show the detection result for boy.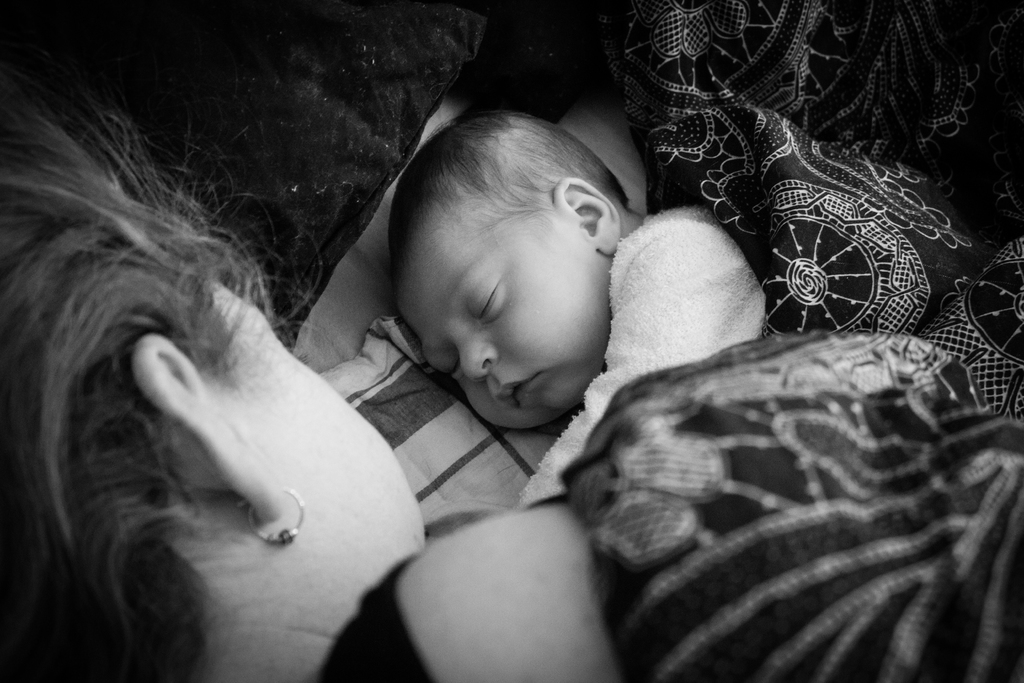
x1=335 y1=106 x2=674 y2=490.
